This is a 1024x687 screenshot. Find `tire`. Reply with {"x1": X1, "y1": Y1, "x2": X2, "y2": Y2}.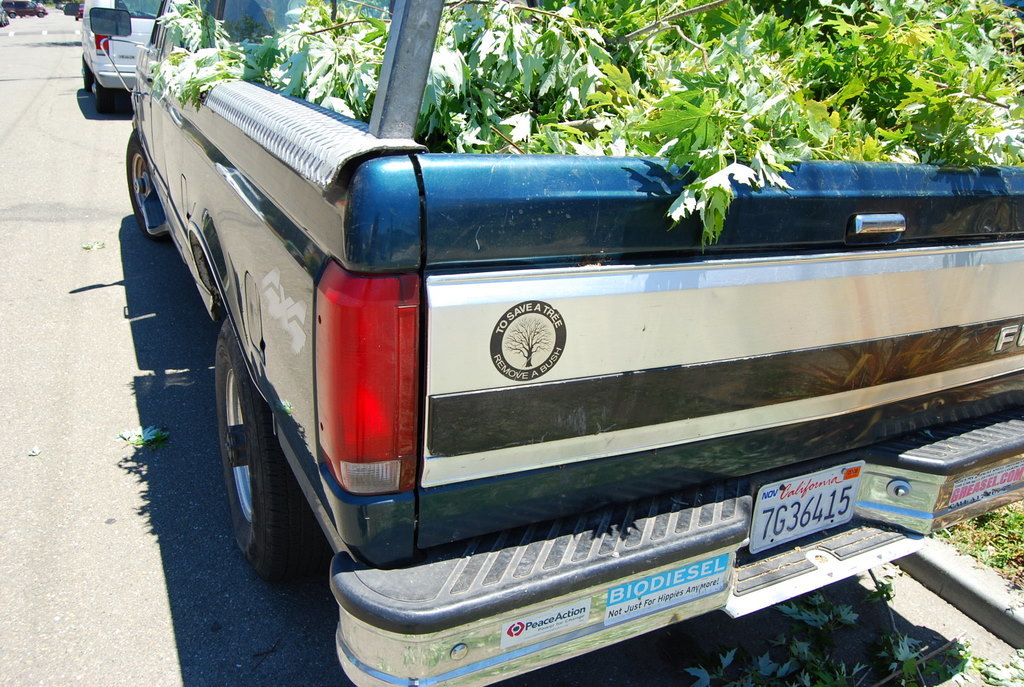
{"x1": 40, "y1": 11, "x2": 45, "y2": 16}.
